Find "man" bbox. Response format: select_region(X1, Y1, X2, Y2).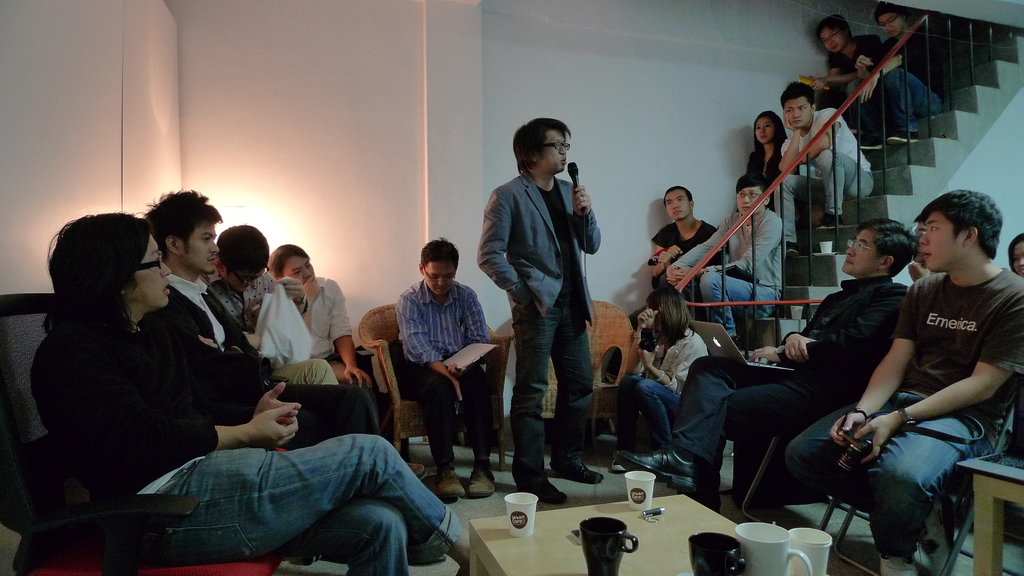
select_region(404, 239, 504, 505).
